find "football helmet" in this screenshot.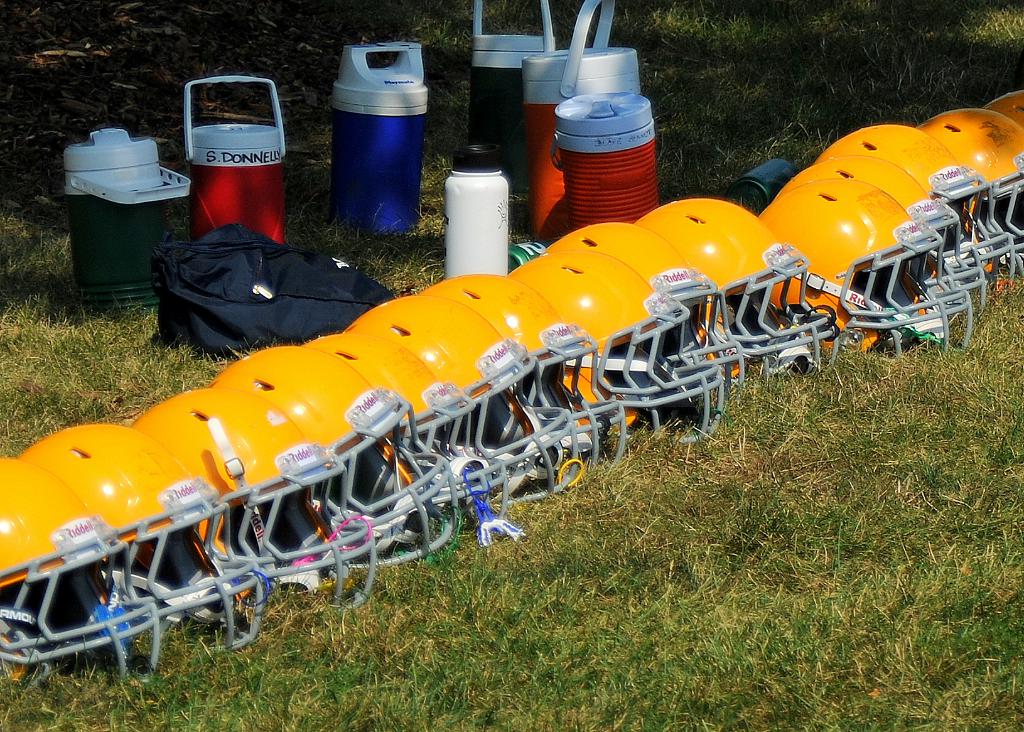
The bounding box for "football helmet" is x1=638 y1=206 x2=807 y2=373.
